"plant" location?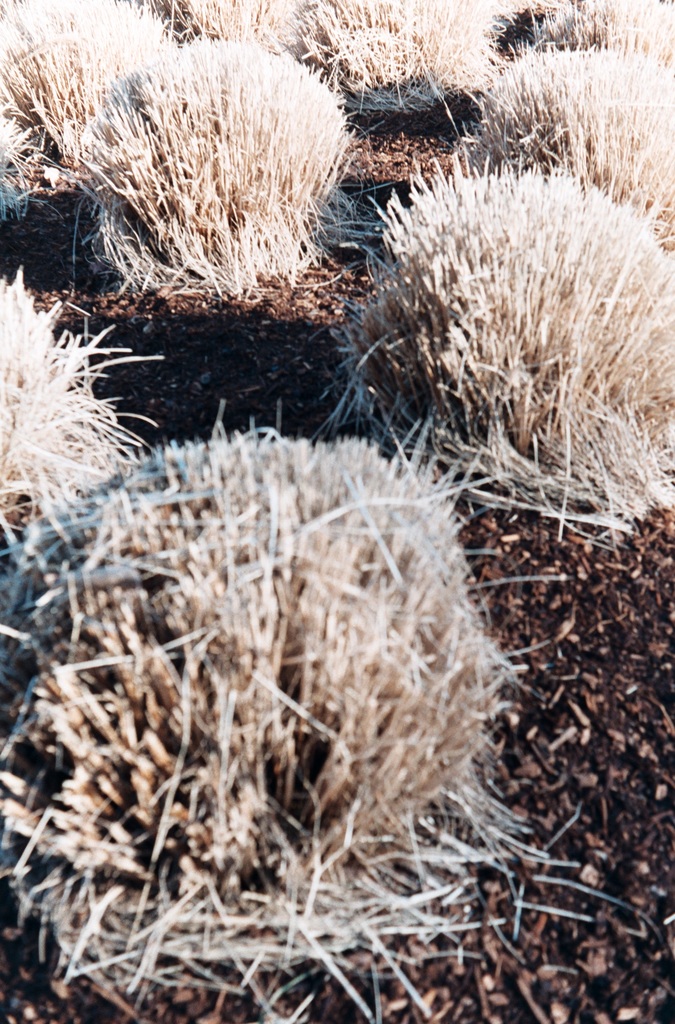
crop(268, 0, 501, 111)
